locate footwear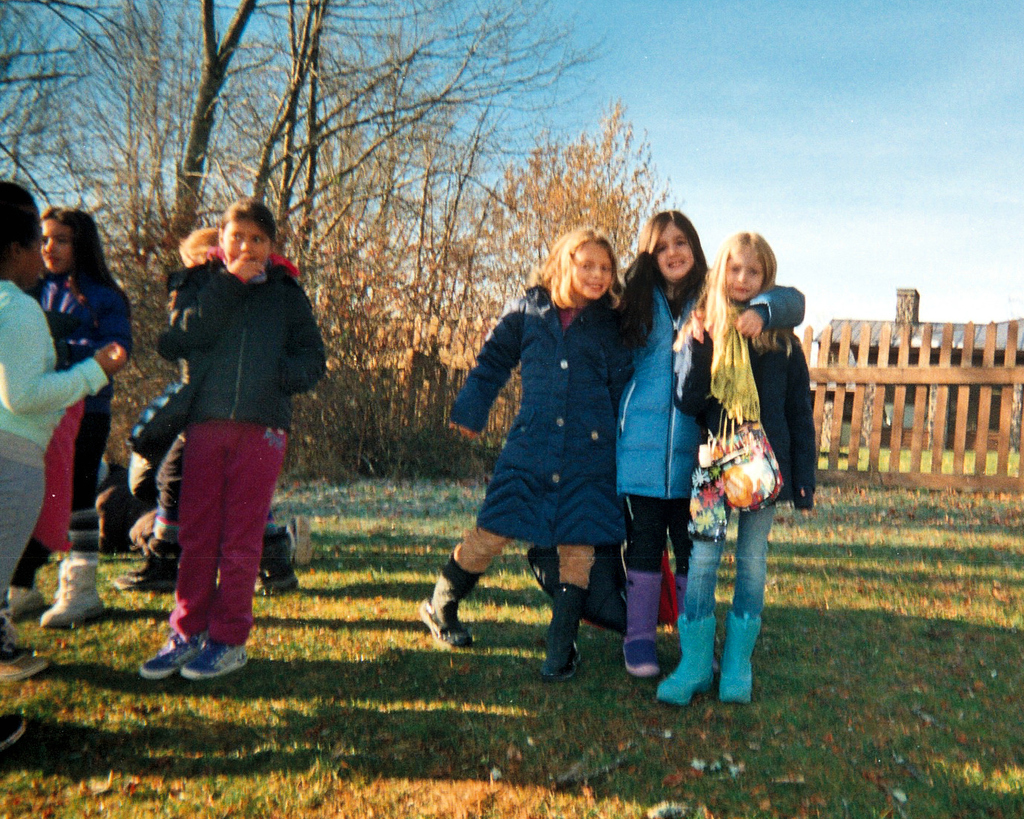
(x1=718, y1=608, x2=756, y2=710)
